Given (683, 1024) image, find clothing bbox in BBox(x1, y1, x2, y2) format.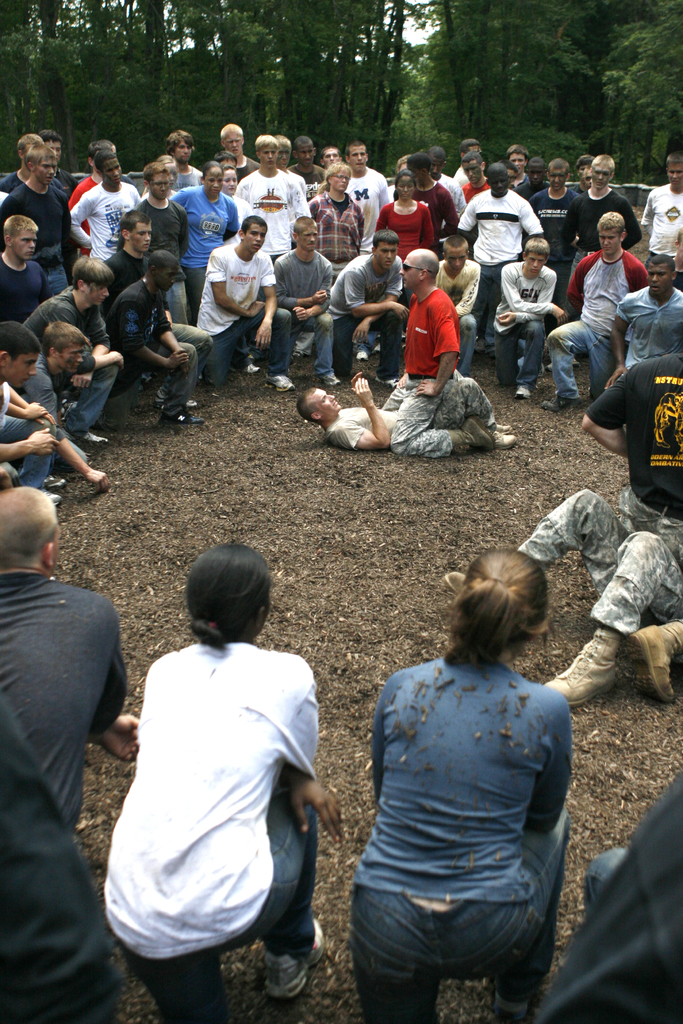
BBox(378, 290, 461, 458).
